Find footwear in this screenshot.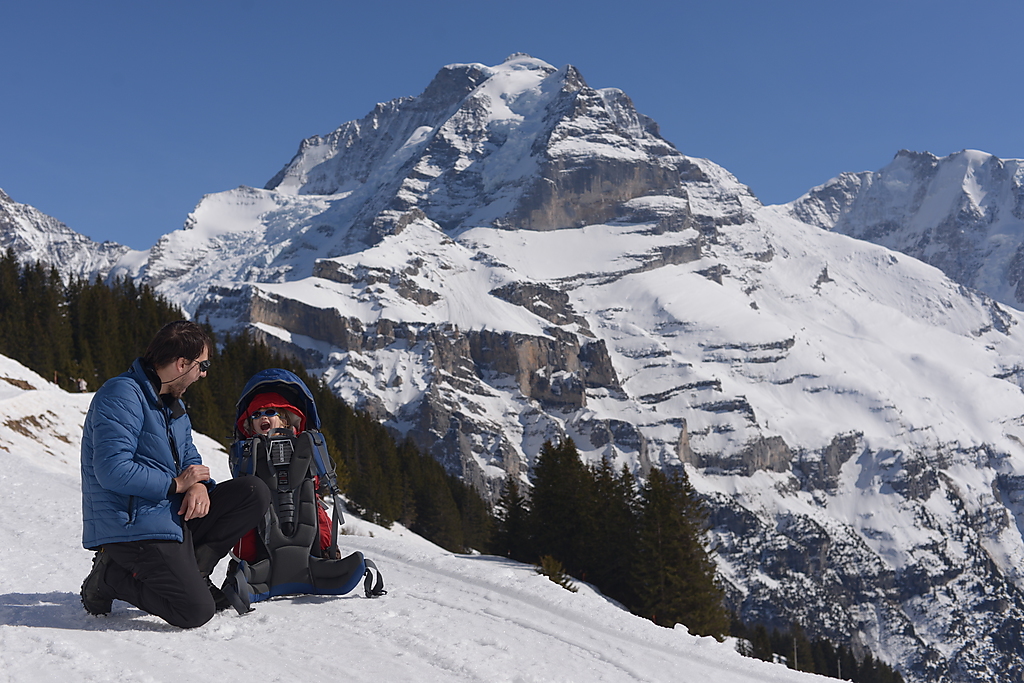
The bounding box for footwear is select_region(73, 552, 113, 610).
